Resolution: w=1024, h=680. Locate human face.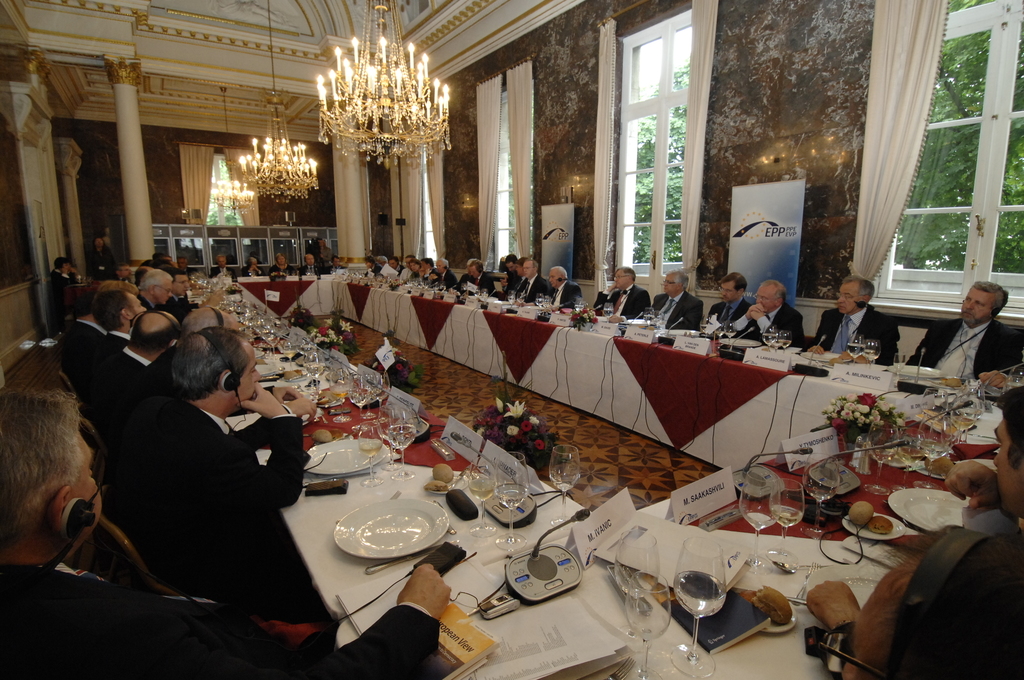
154 282 172 305.
